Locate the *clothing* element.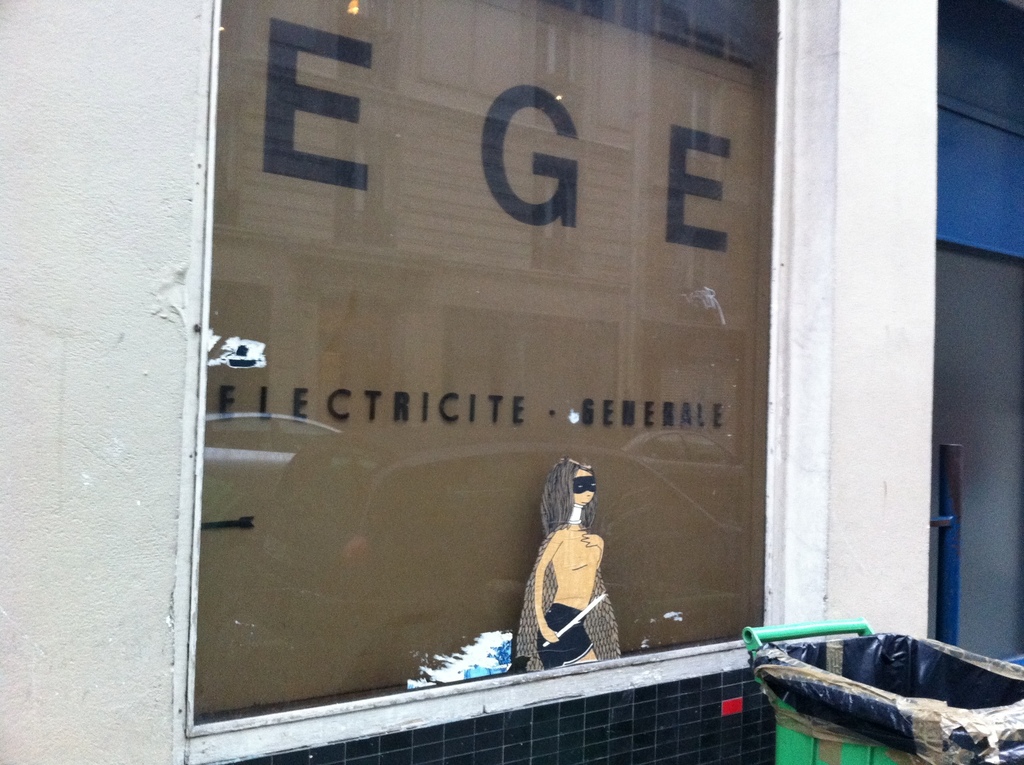
Element bbox: <region>538, 606, 591, 667</region>.
